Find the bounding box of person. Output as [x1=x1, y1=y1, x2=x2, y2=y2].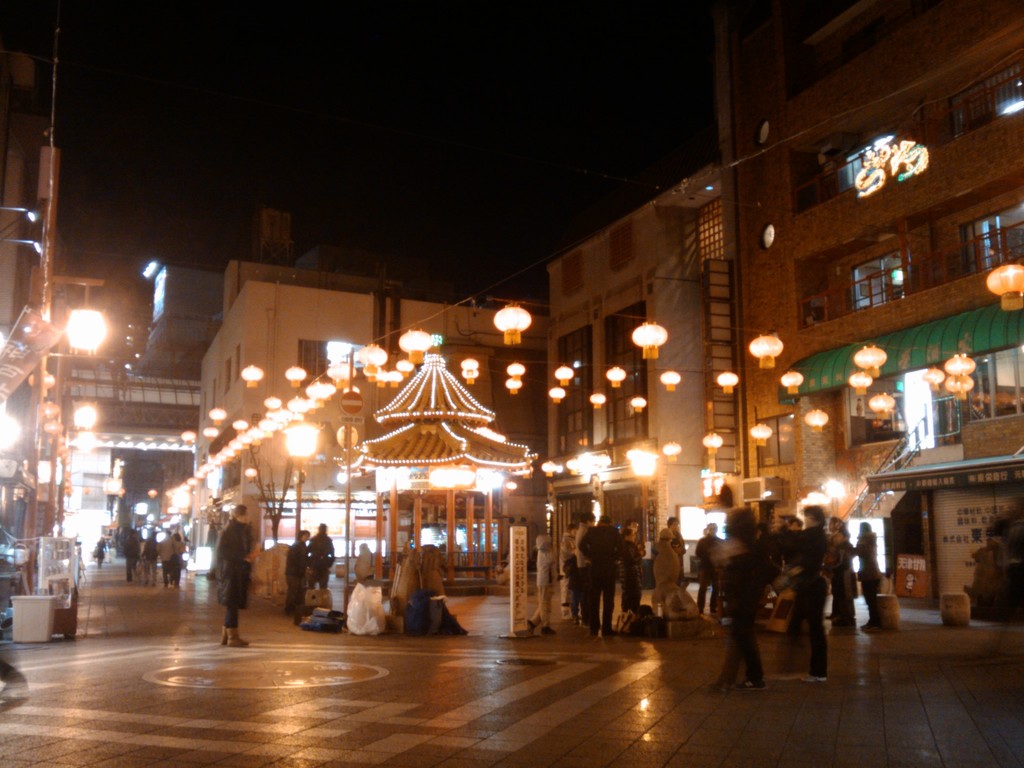
[x1=705, y1=504, x2=768, y2=689].
